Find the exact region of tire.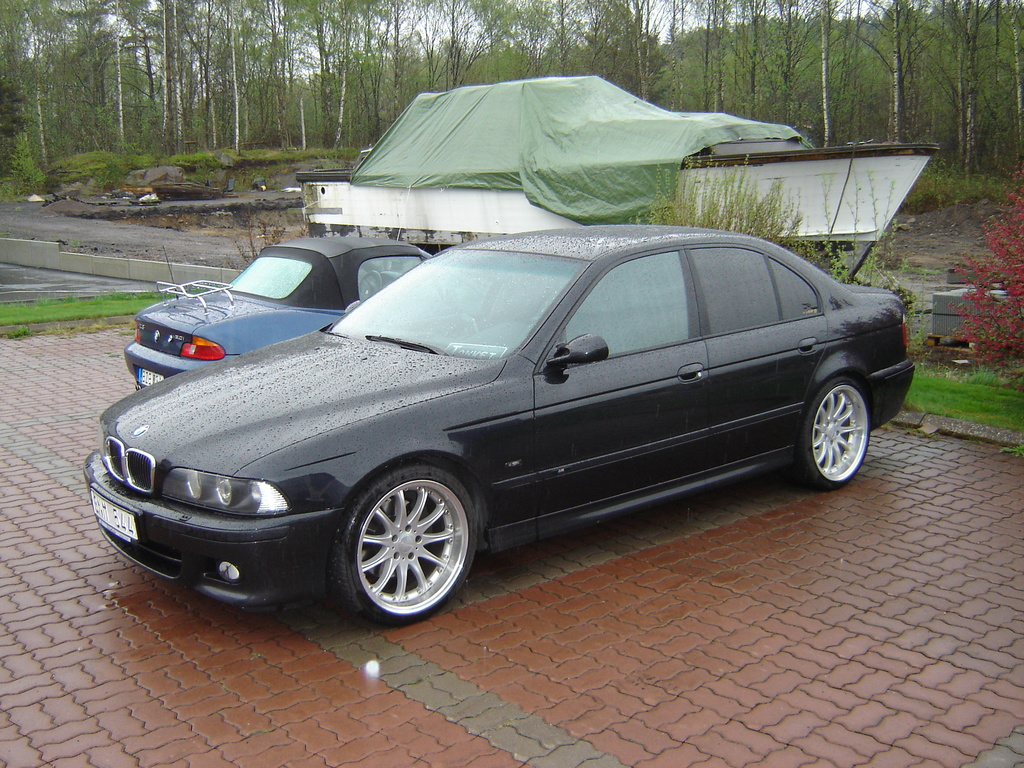
Exact region: rect(337, 462, 477, 628).
